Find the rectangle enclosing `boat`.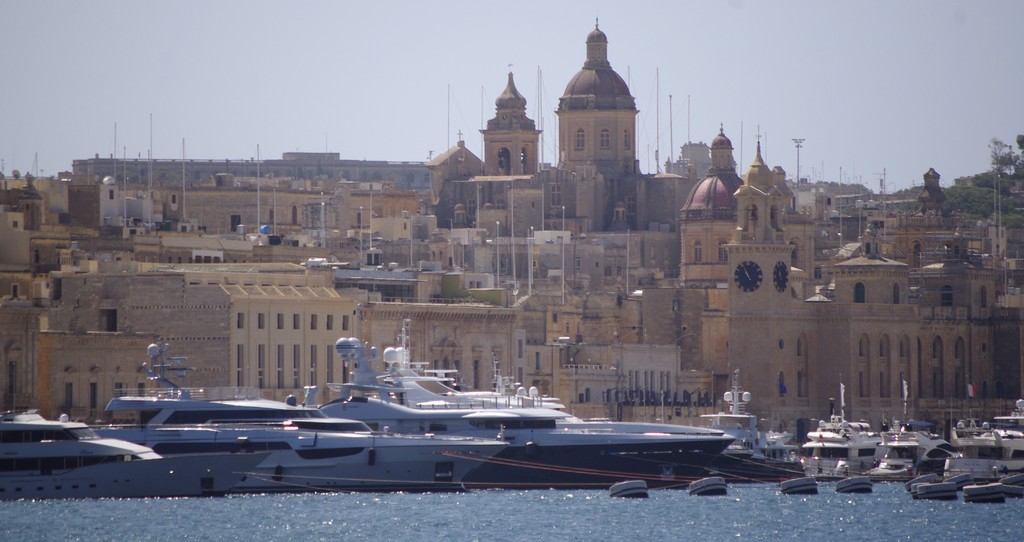
left=801, top=379, right=881, bottom=479.
